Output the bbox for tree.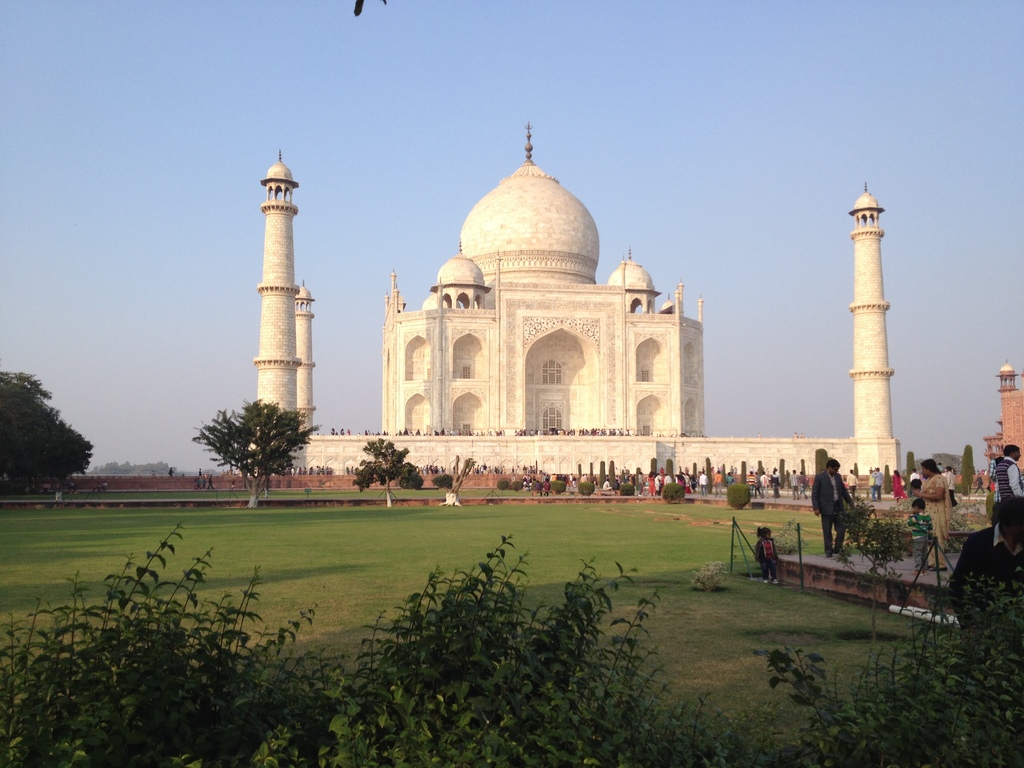
191:392:333:500.
